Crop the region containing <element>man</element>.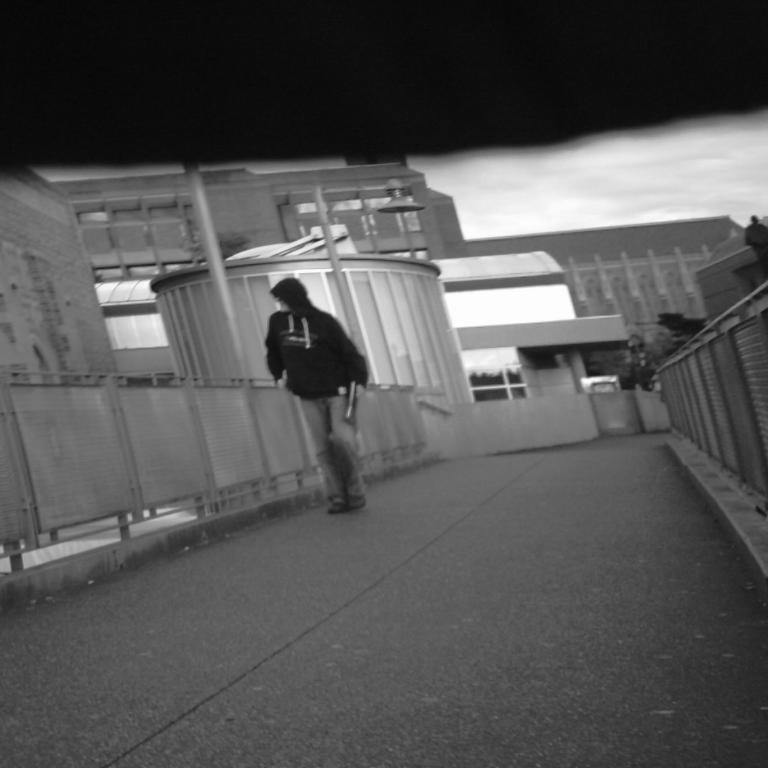
Crop region: BBox(262, 285, 374, 527).
